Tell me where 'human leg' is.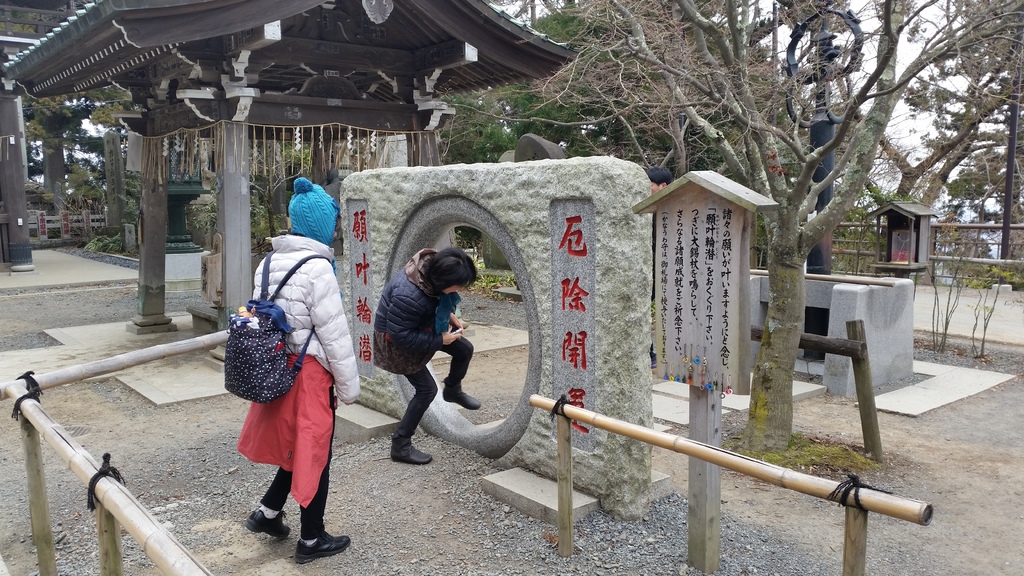
'human leg' is at (299,396,346,564).
